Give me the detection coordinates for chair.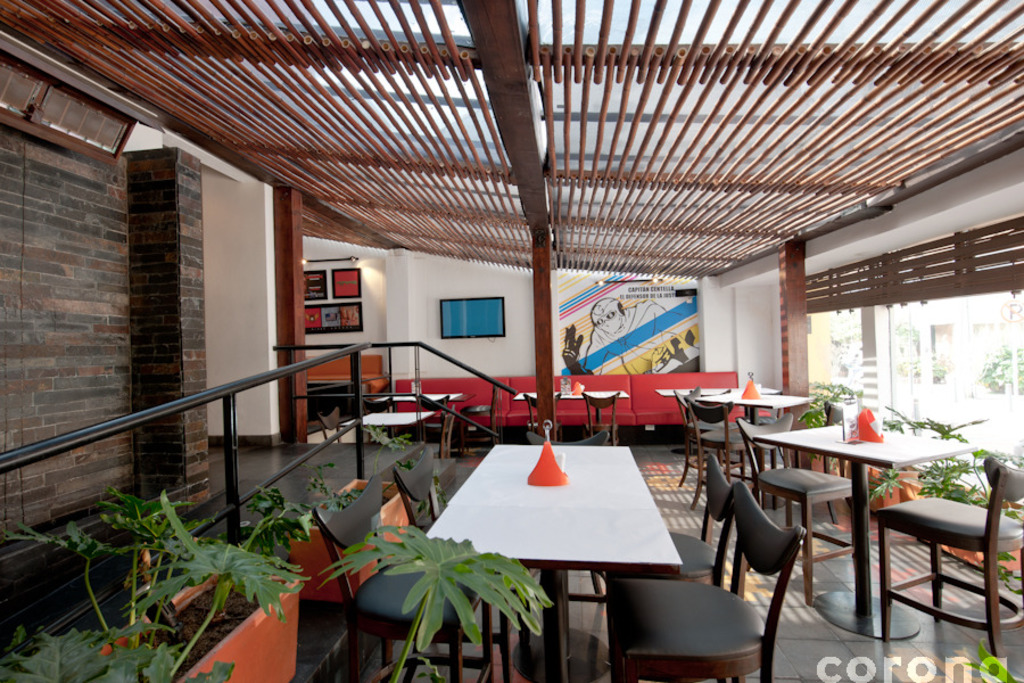
pyautogui.locateOnScreen(583, 389, 620, 442).
